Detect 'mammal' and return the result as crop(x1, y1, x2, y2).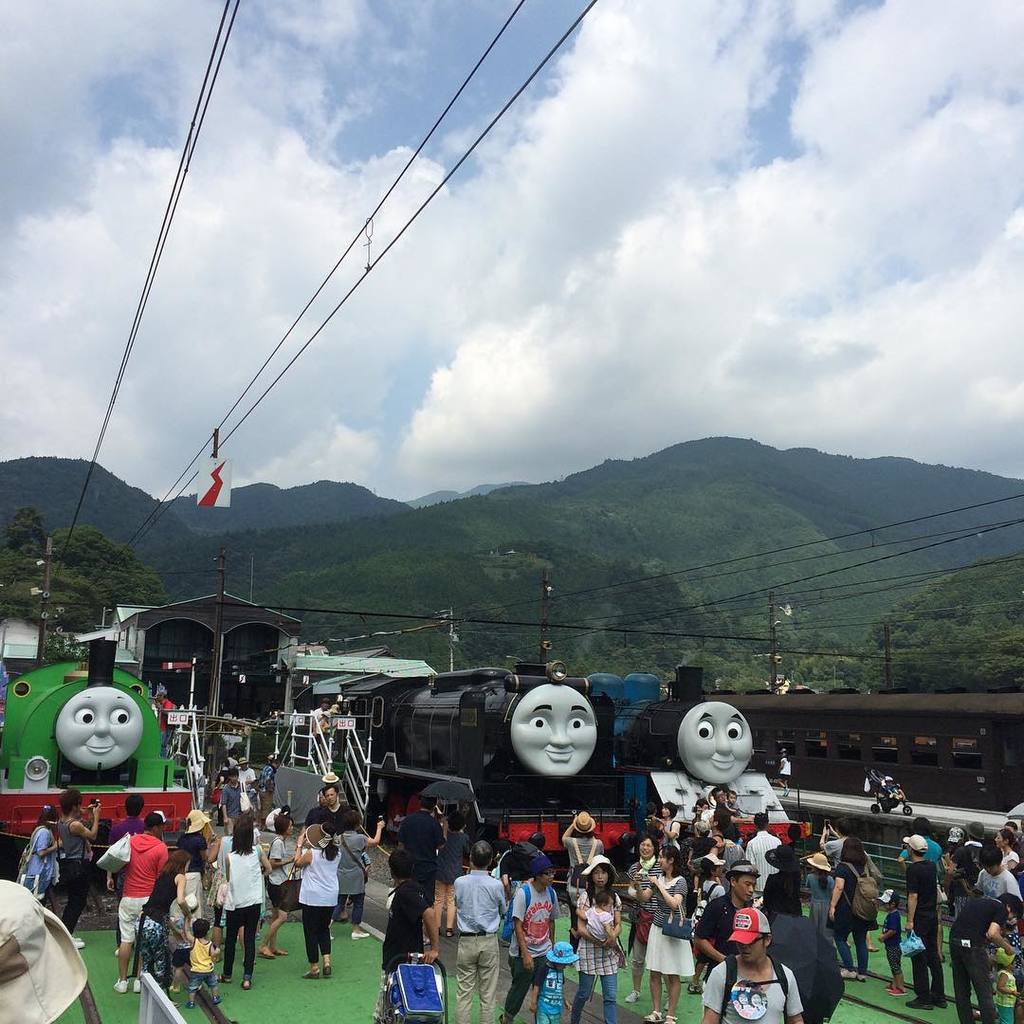
crop(106, 788, 147, 842).
